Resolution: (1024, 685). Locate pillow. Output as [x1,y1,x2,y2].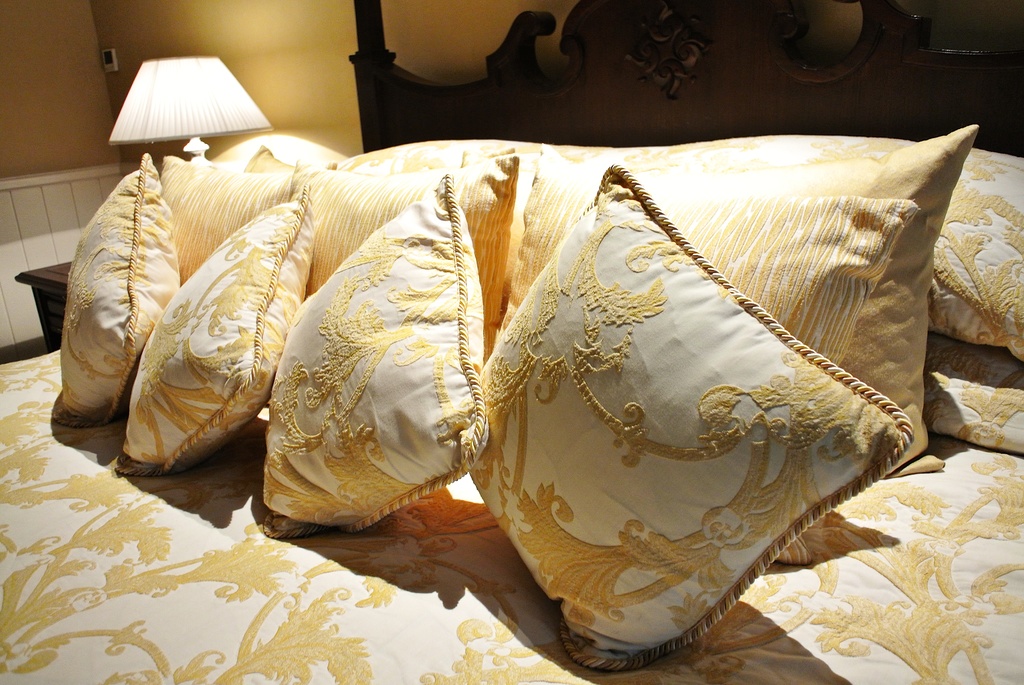
[147,148,298,280].
